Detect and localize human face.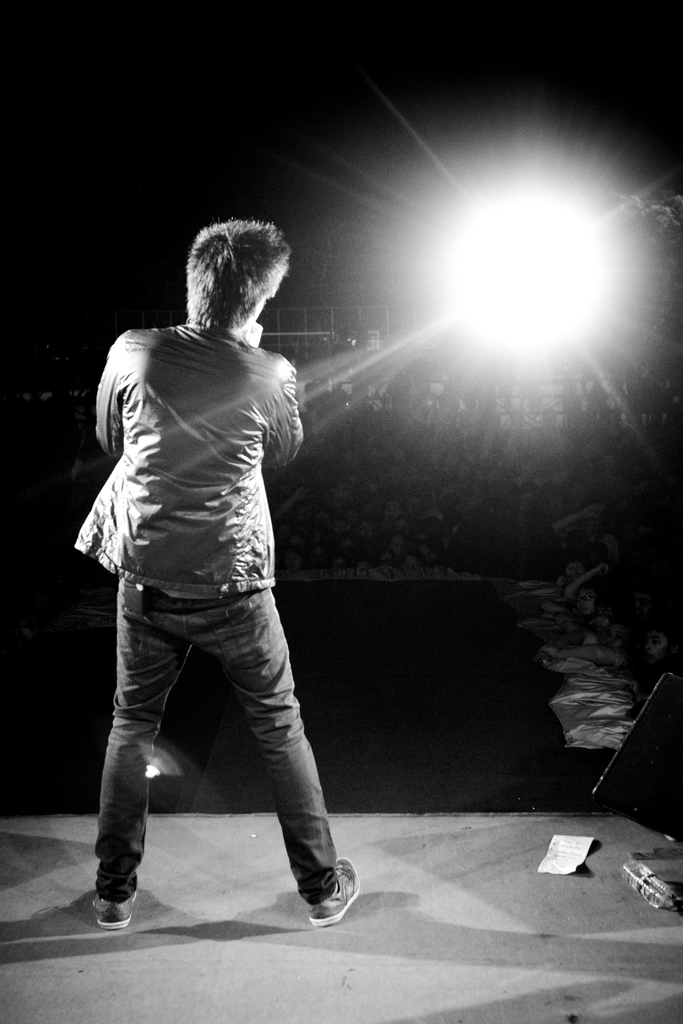
Localized at 576 586 595 616.
